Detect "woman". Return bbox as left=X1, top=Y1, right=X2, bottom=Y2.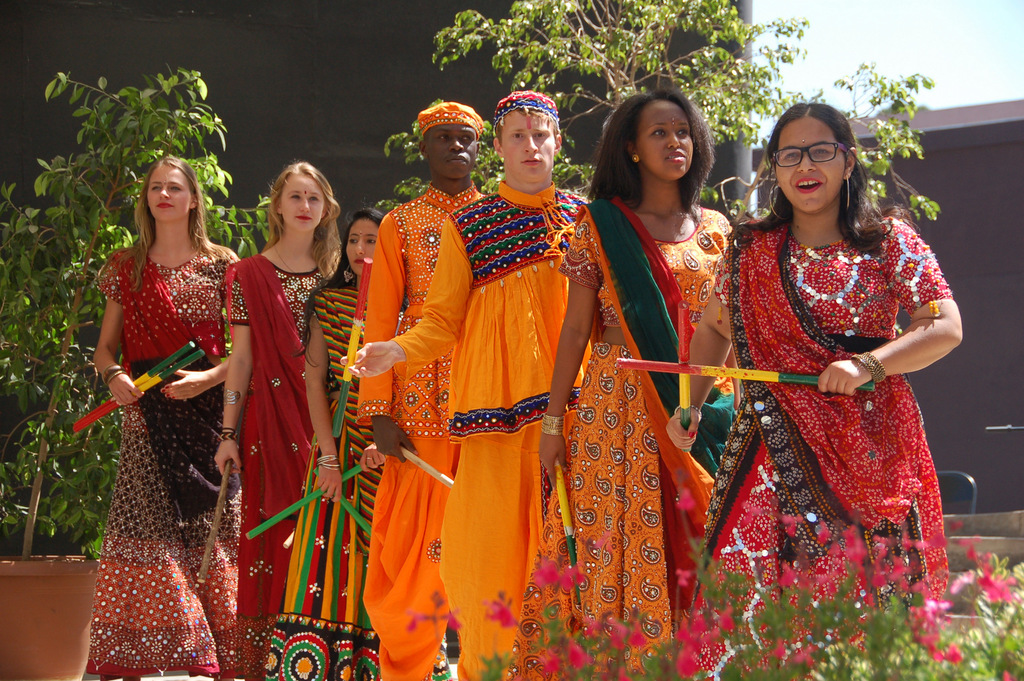
left=213, top=163, right=346, bottom=680.
